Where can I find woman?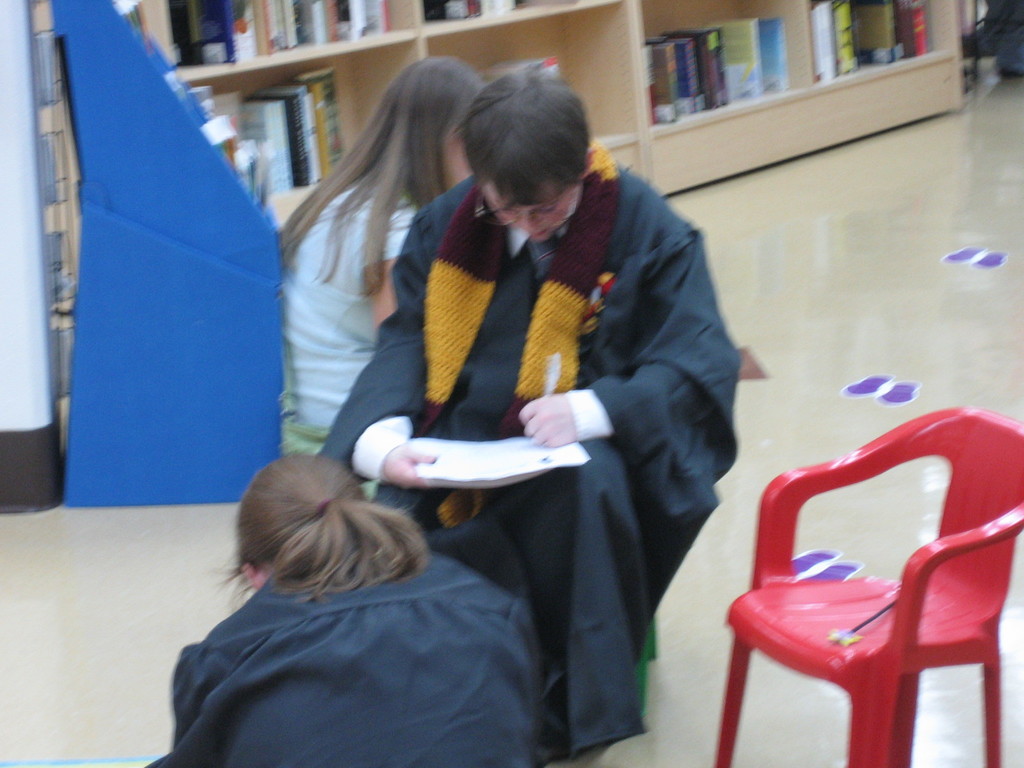
You can find it at select_region(148, 413, 568, 763).
